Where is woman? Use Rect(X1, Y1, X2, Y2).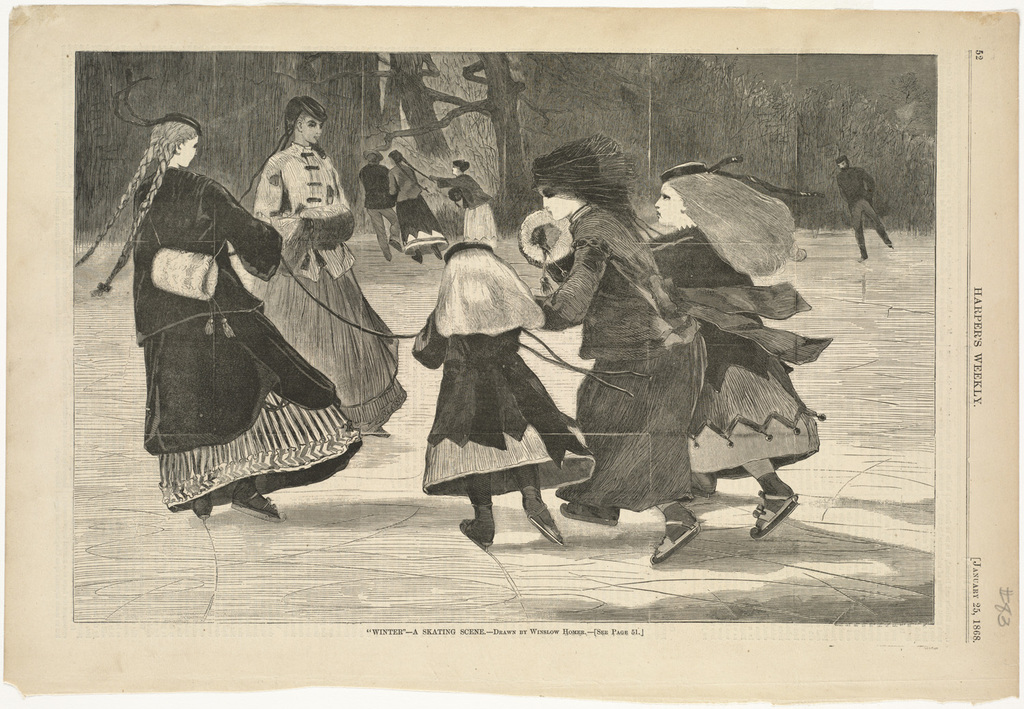
Rect(536, 139, 722, 568).
